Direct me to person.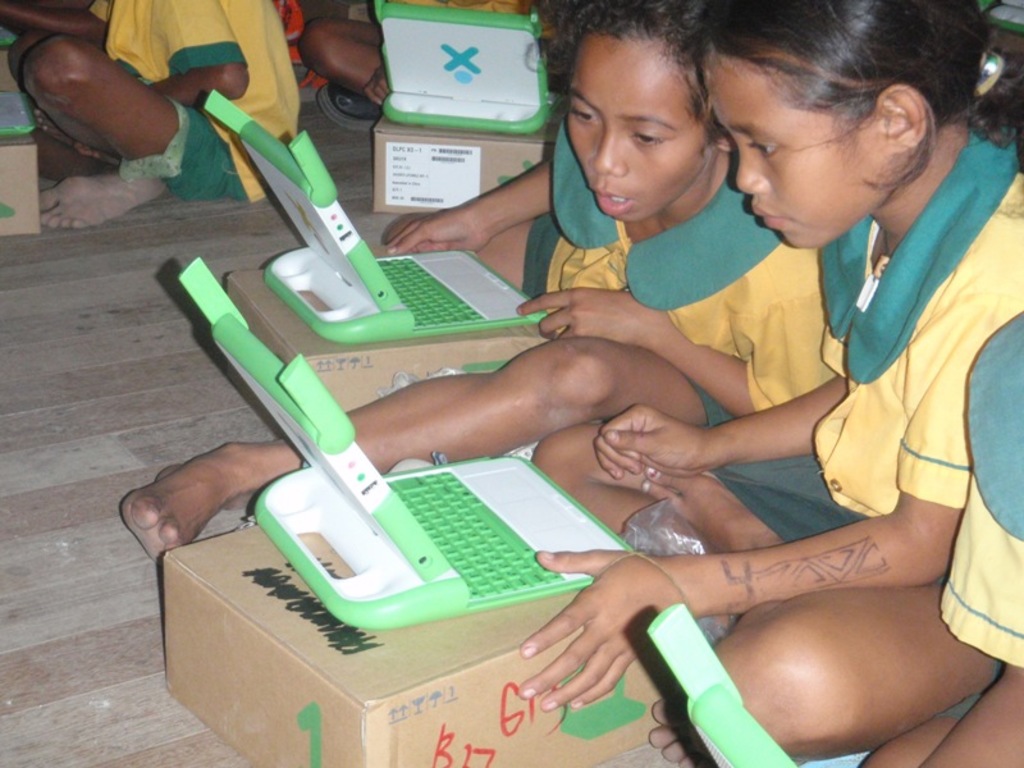
Direction: 867:314:1023:767.
